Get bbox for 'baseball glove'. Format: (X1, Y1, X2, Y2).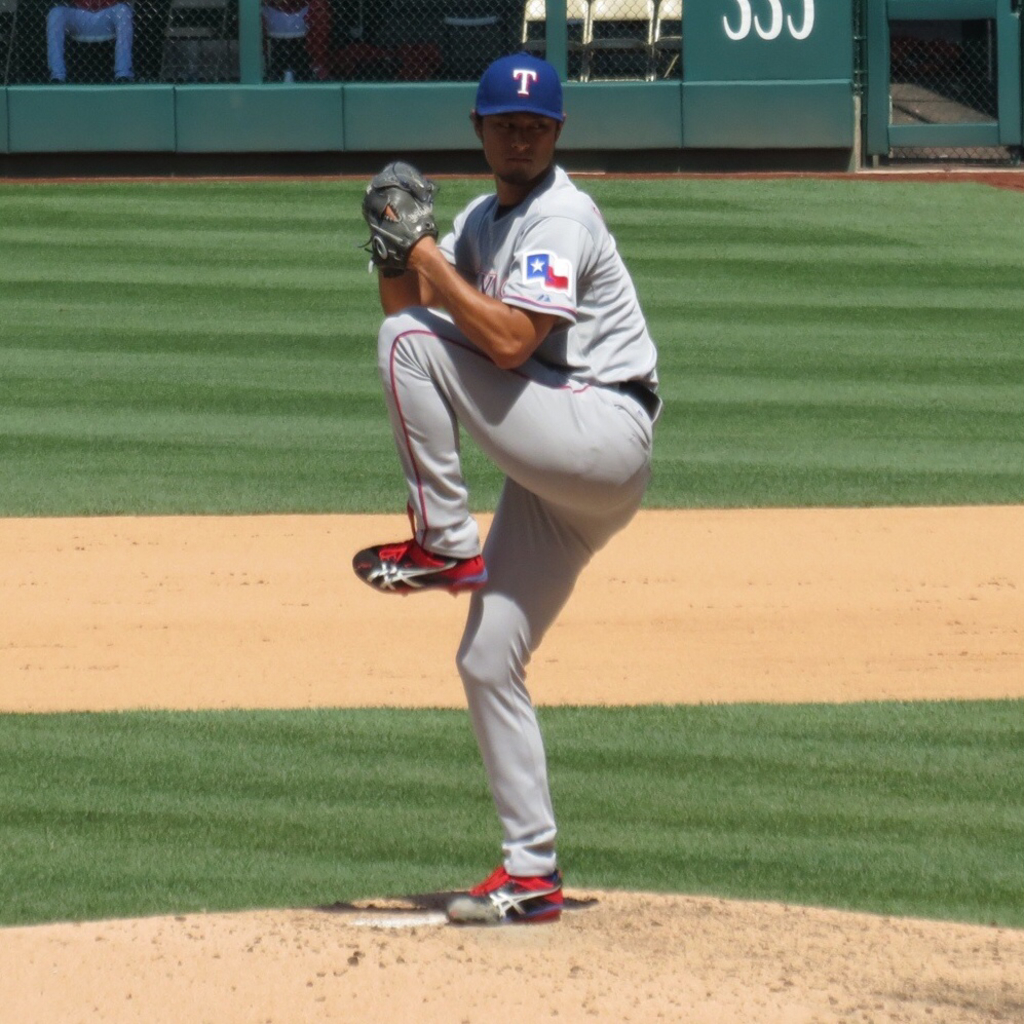
(354, 153, 452, 280).
